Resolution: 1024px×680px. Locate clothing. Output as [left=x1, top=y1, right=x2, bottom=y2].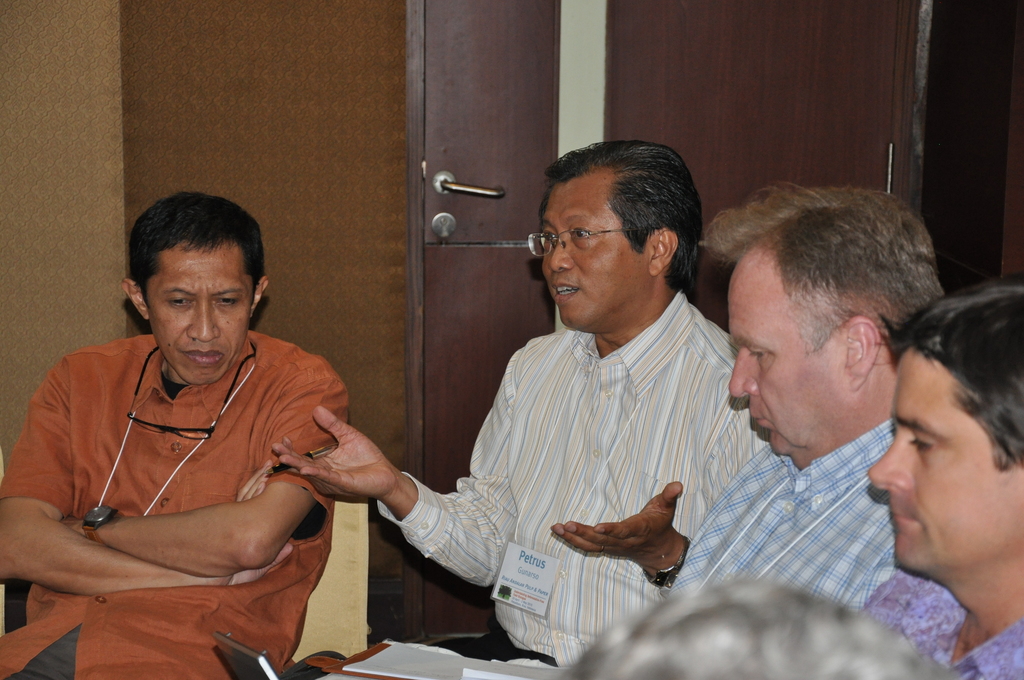
[left=660, top=421, right=901, bottom=618].
